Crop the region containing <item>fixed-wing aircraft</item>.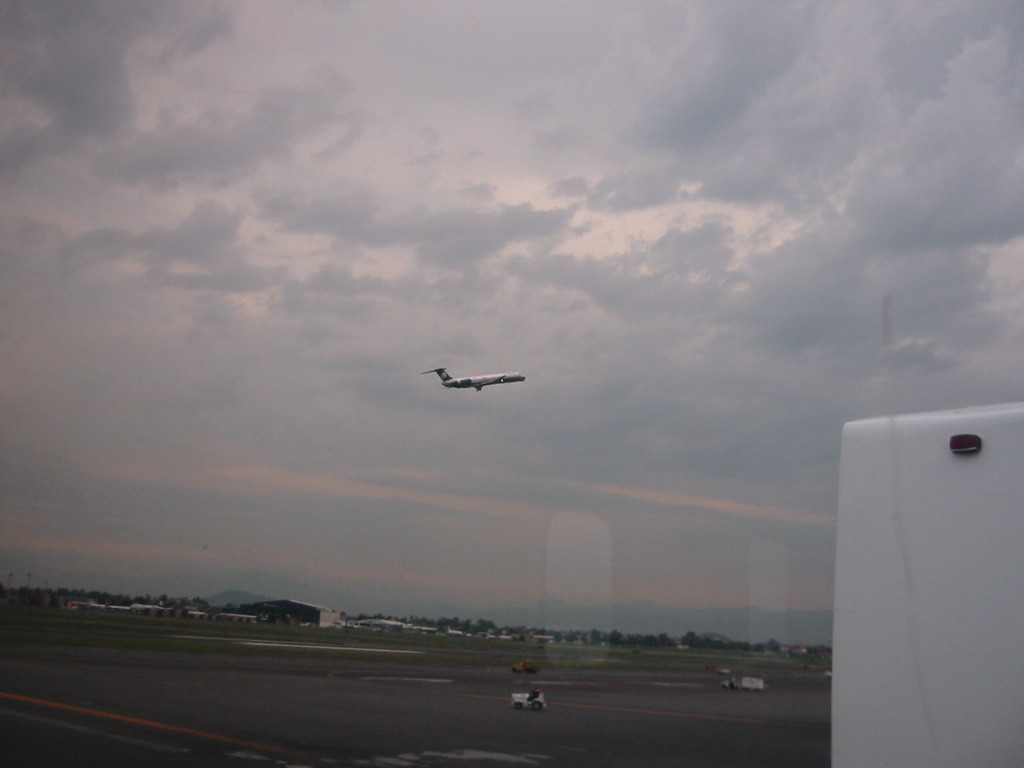
Crop region: detection(424, 364, 527, 392).
